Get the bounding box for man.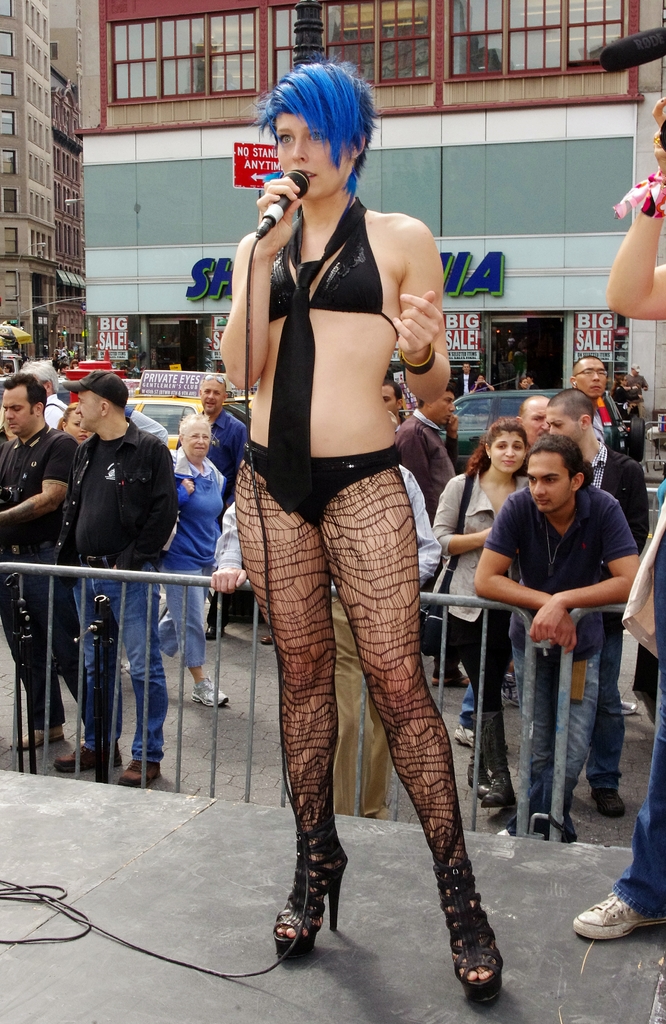
select_region(545, 389, 646, 819).
